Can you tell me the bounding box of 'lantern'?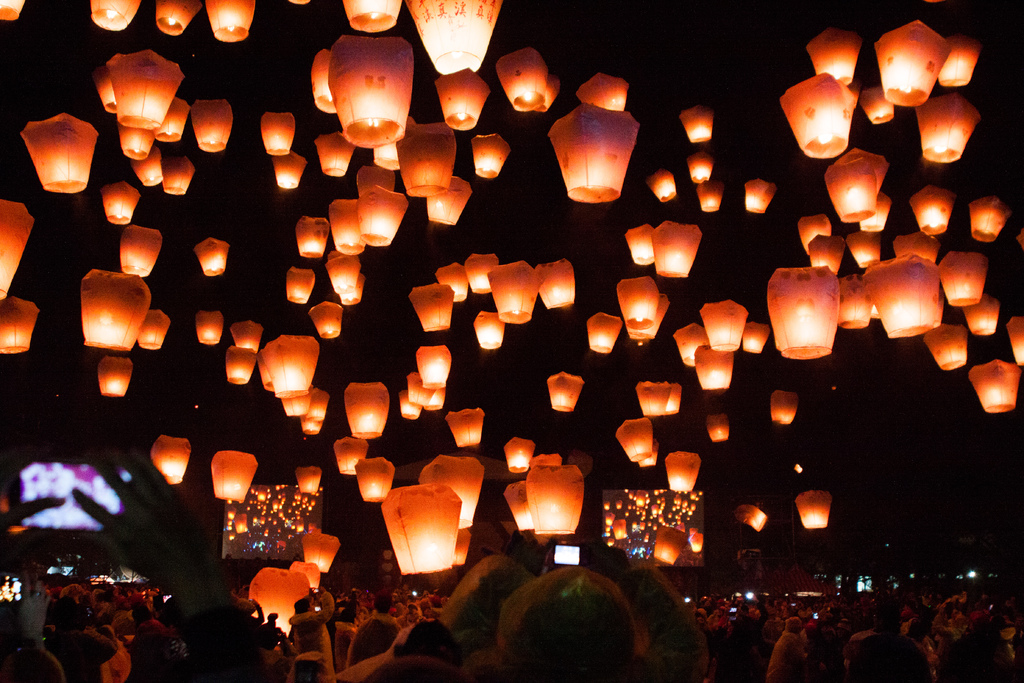
locate(652, 527, 686, 561).
